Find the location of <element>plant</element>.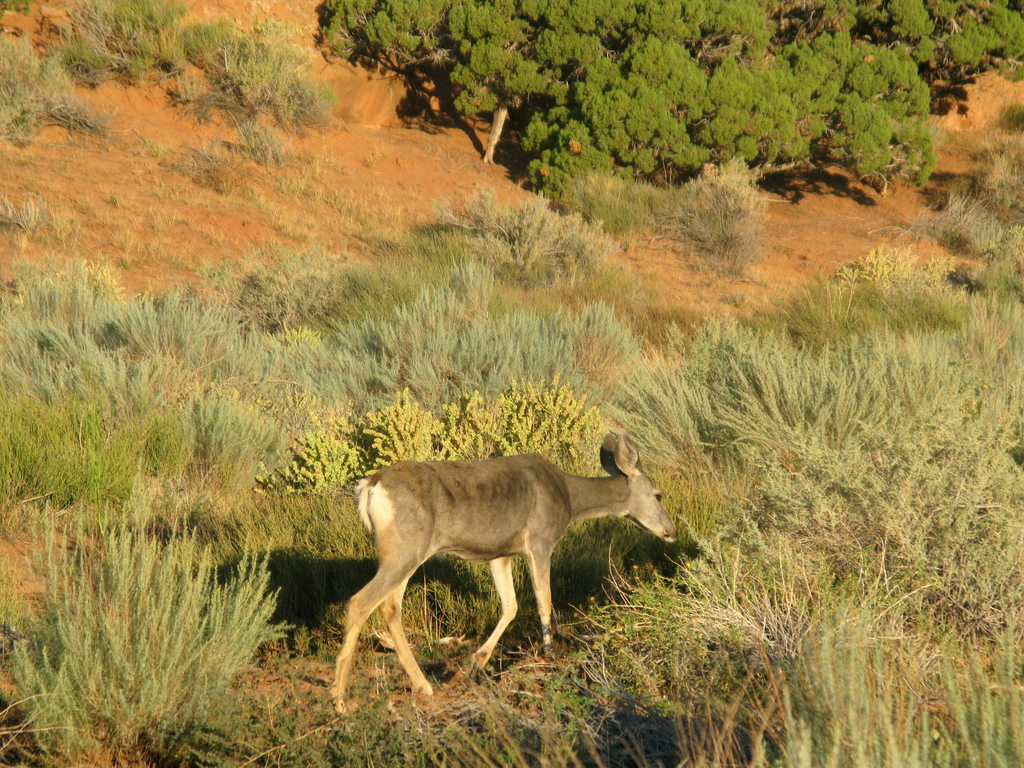
Location: <box>206,19,344,123</box>.
